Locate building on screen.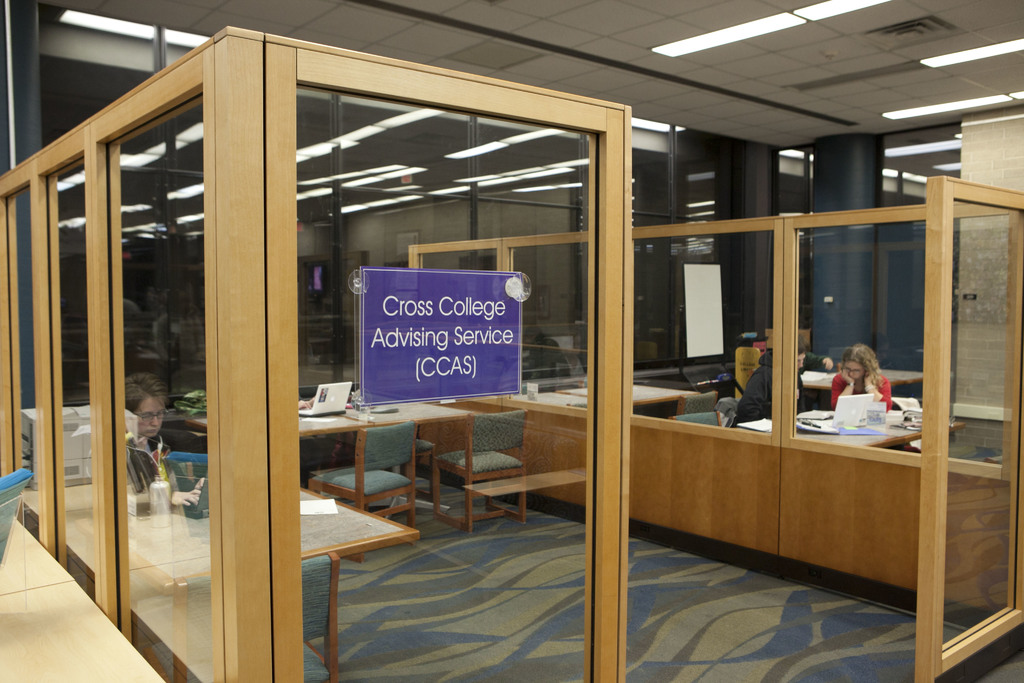
On screen at {"x1": 0, "y1": 0, "x2": 1023, "y2": 682}.
